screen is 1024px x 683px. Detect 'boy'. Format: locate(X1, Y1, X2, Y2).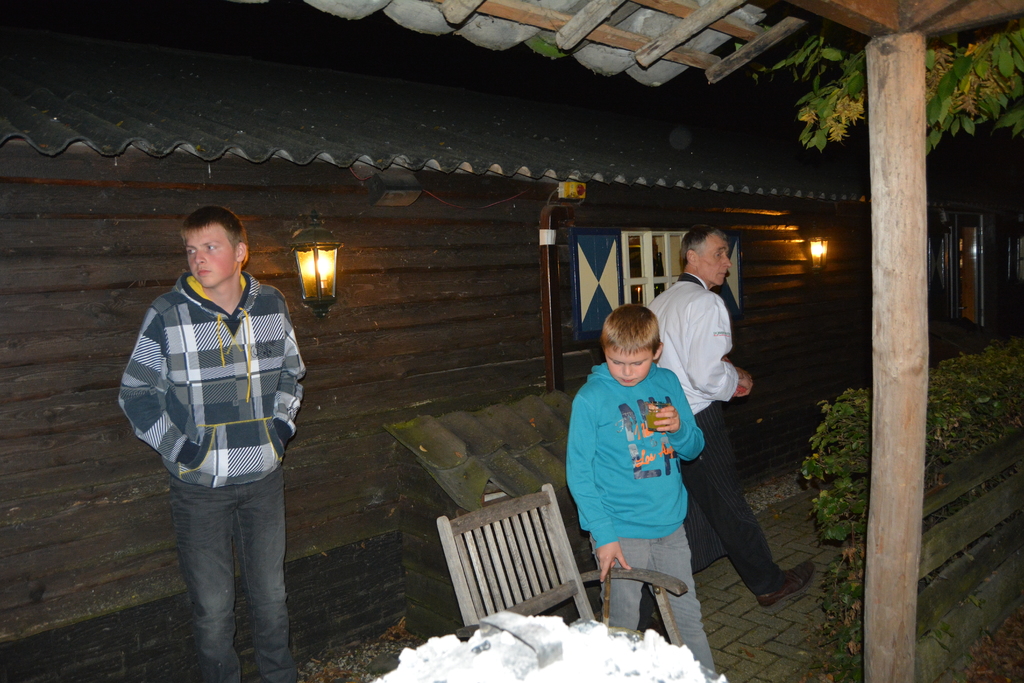
locate(559, 299, 717, 670).
